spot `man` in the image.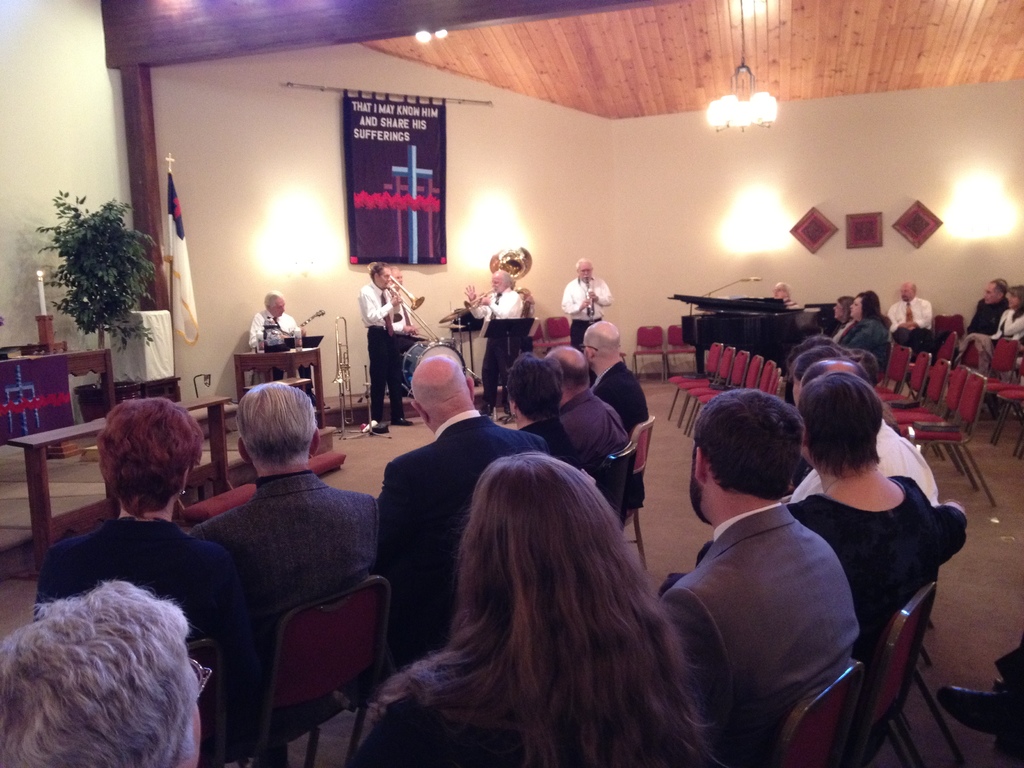
`man` found at pyautogui.locateOnScreen(580, 321, 660, 519).
